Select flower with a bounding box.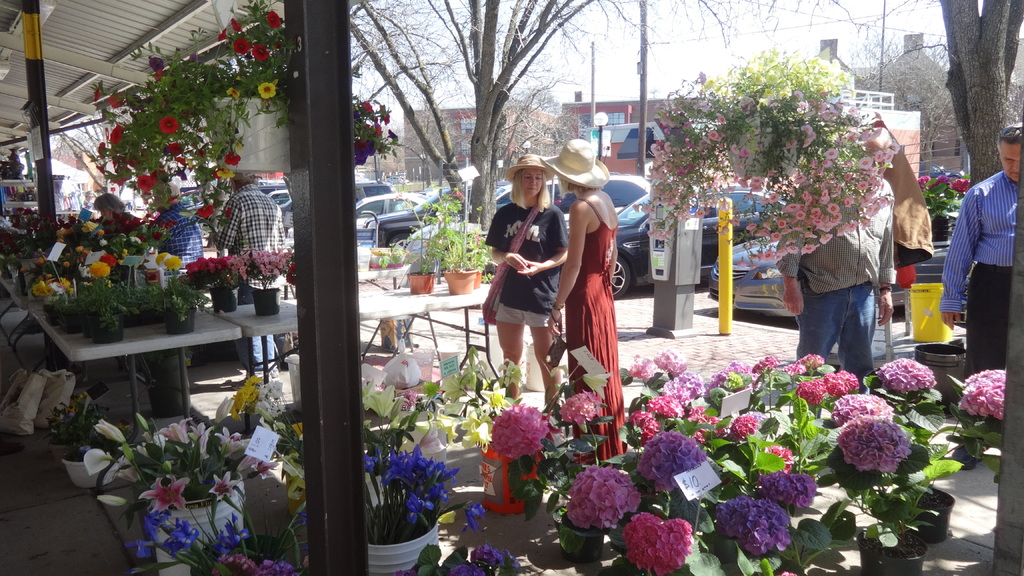
locate(196, 199, 216, 218).
